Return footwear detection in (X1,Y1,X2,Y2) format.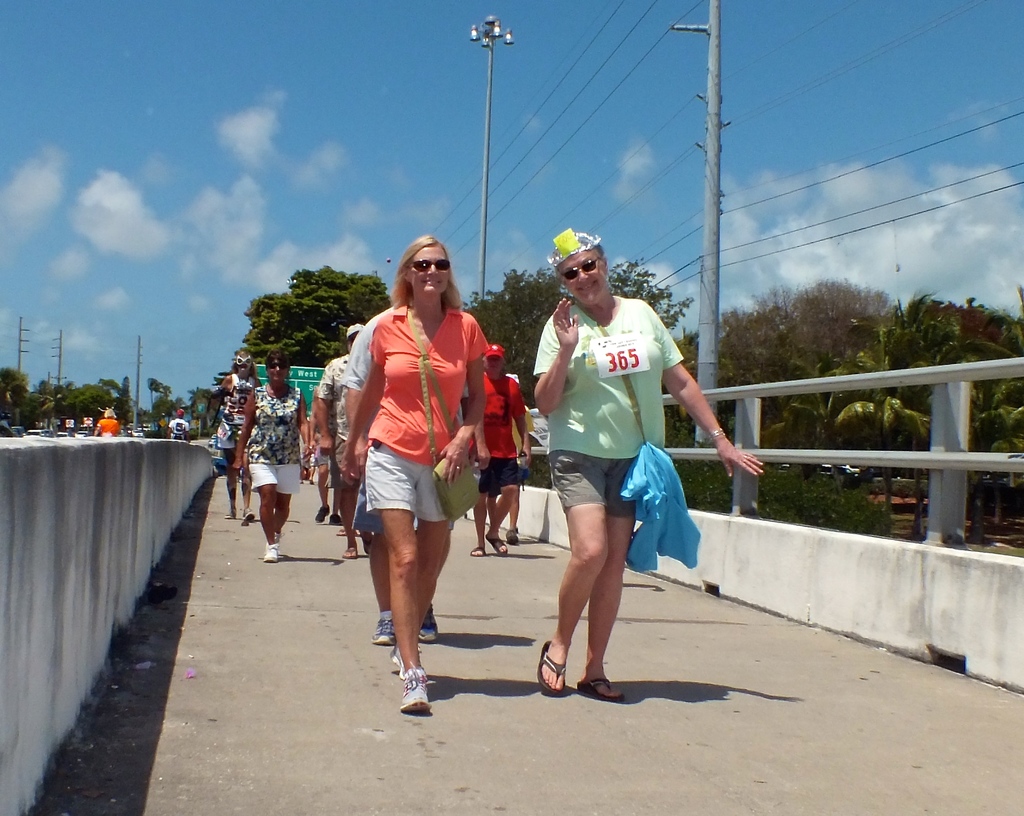
(534,639,565,696).
